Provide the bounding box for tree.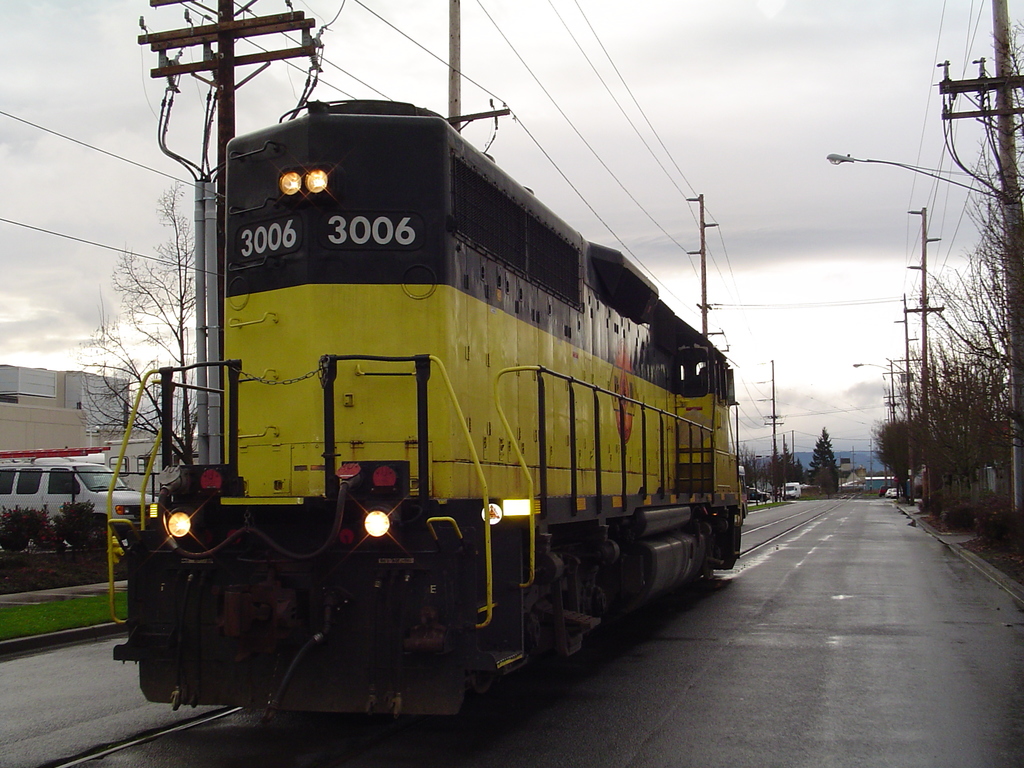
bbox=[890, 255, 1023, 518].
